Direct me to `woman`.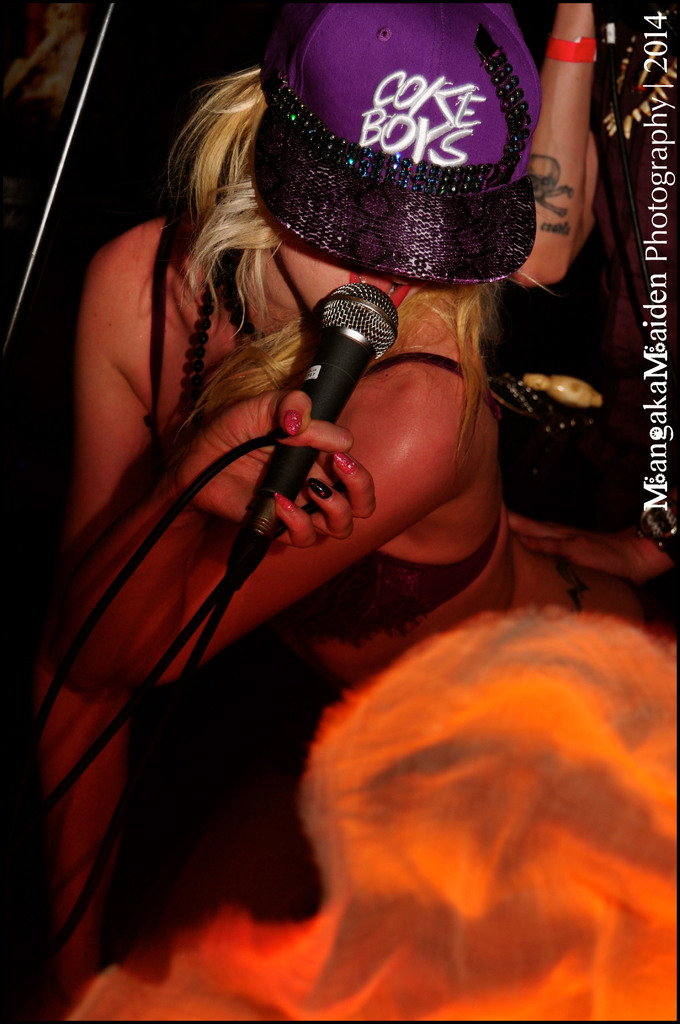
Direction: (0, 76, 600, 1023).
